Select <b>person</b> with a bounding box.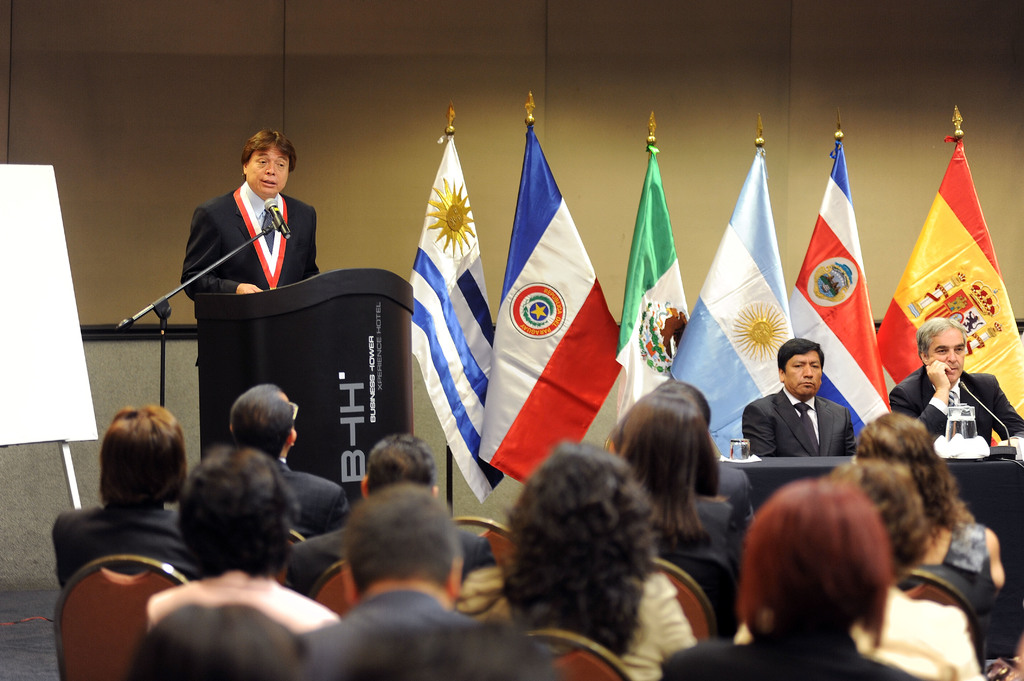
(x1=291, y1=478, x2=561, y2=680).
